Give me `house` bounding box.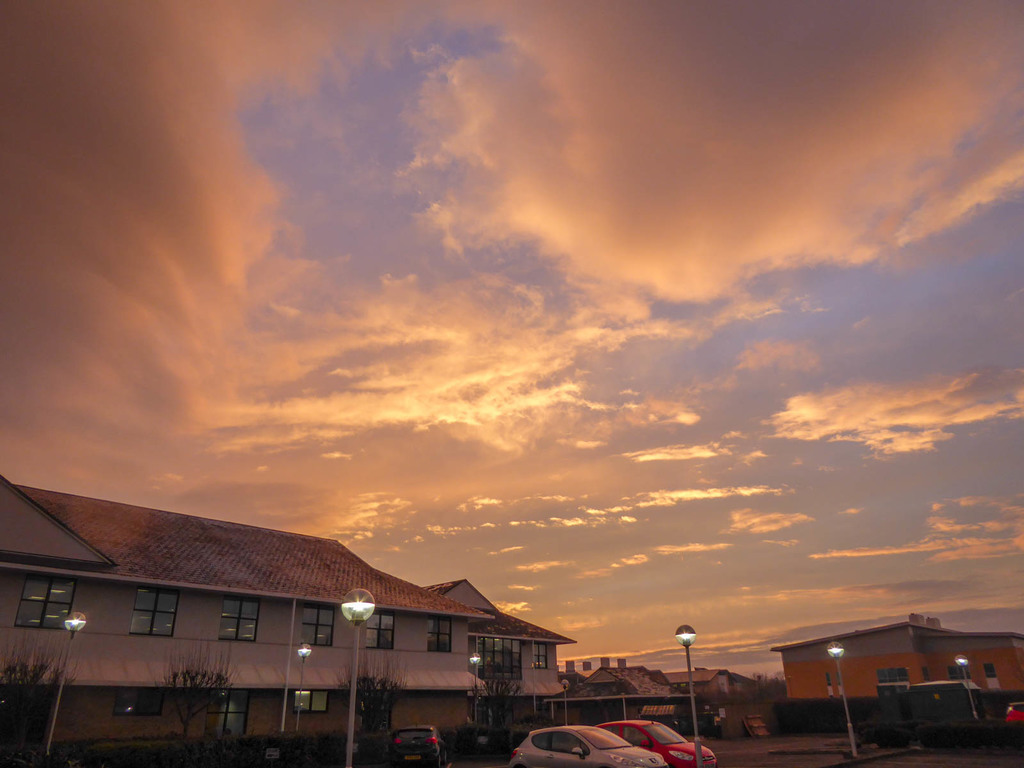
666/671/734/696.
